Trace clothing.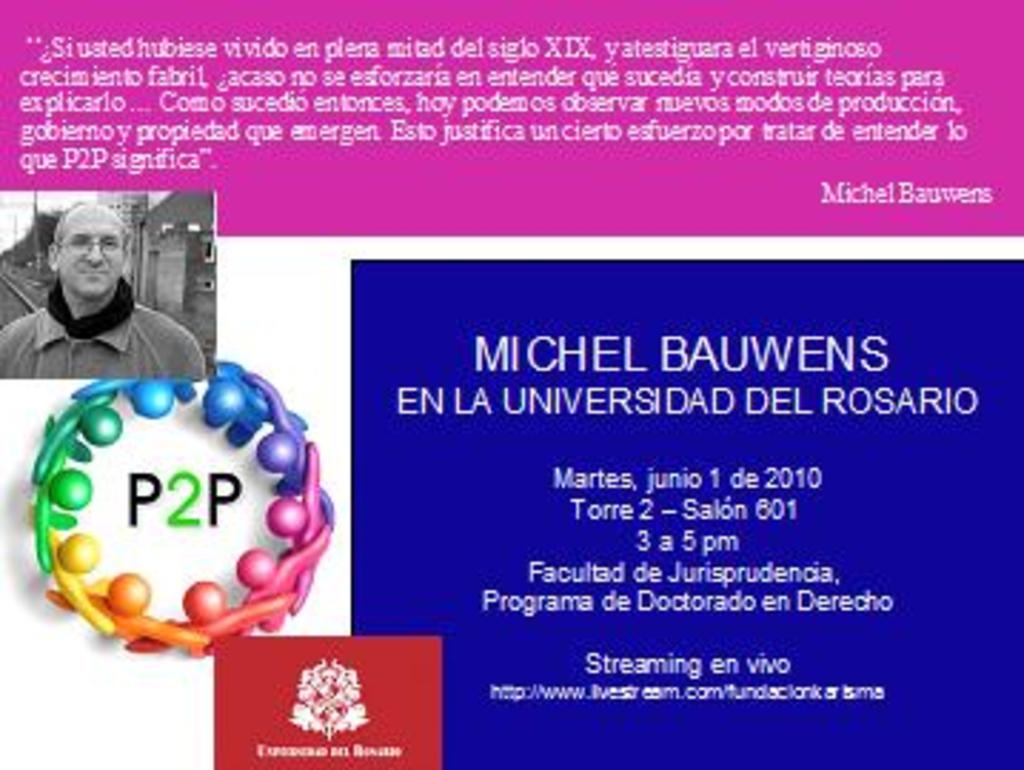
Traced to 6,234,205,391.
